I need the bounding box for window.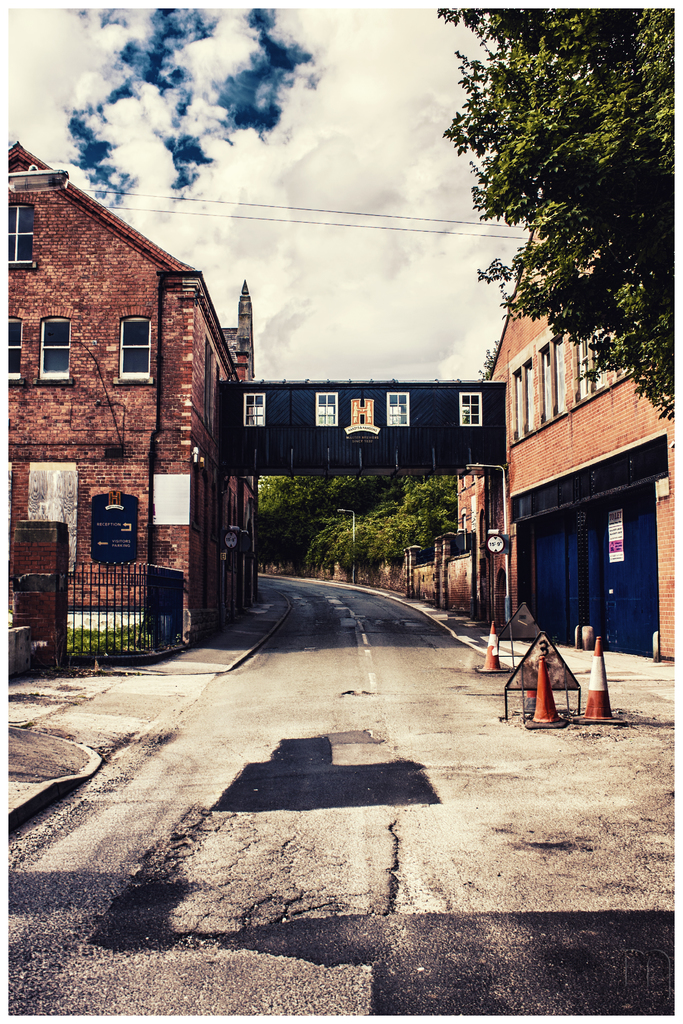
Here it is: {"x1": 243, "y1": 394, "x2": 266, "y2": 427}.
